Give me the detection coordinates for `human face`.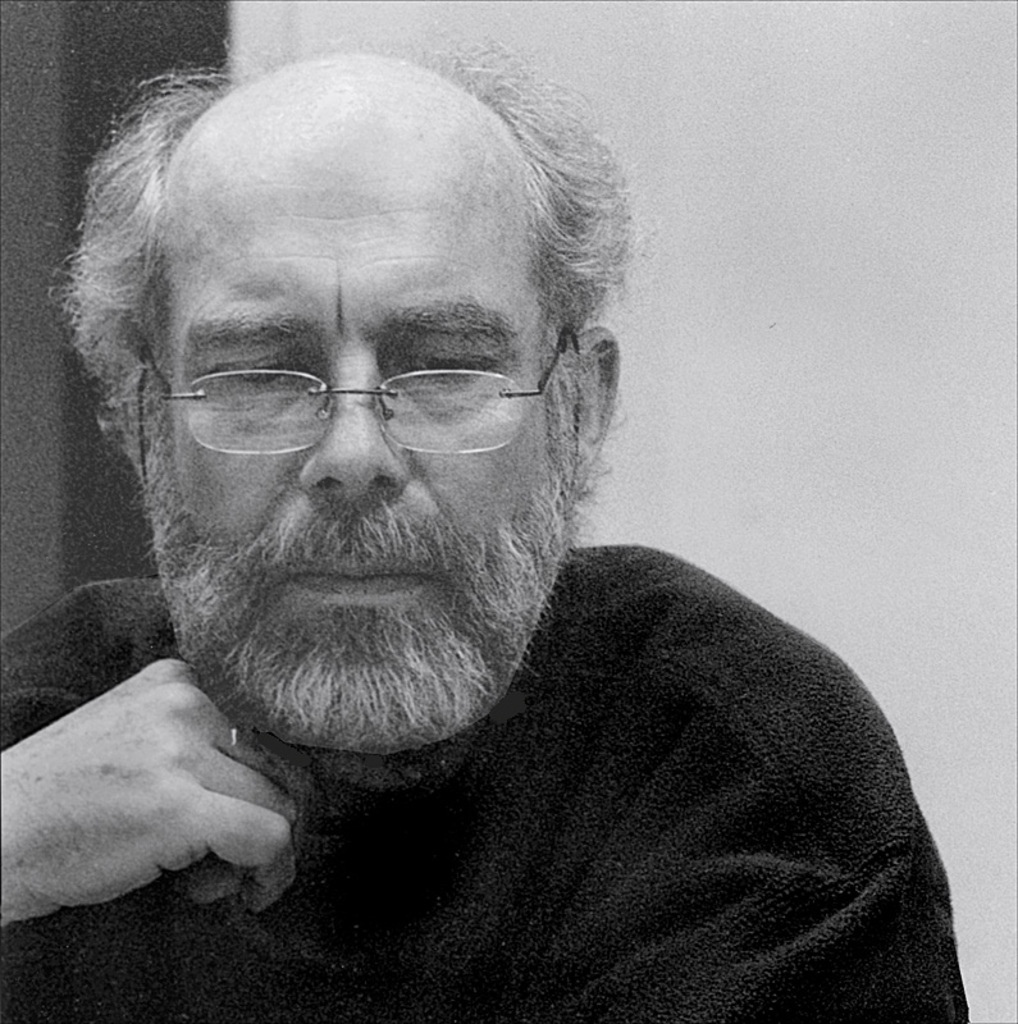
pyautogui.locateOnScreen(160, 182, 565, 707).
